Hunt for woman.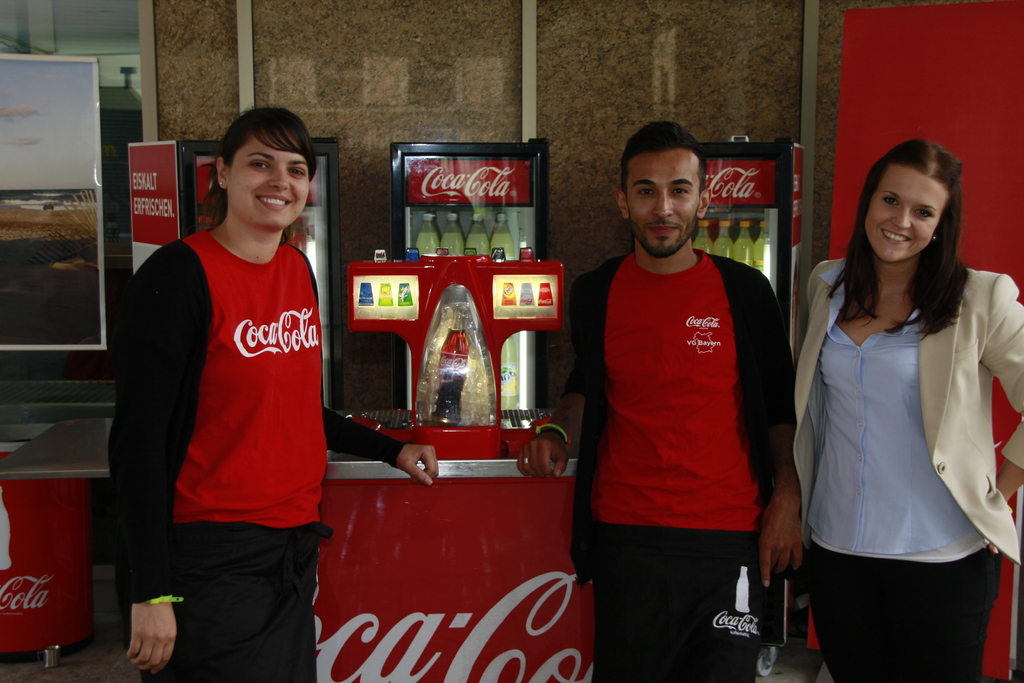
Hunted down at rect(100, 86, 438, 682).
